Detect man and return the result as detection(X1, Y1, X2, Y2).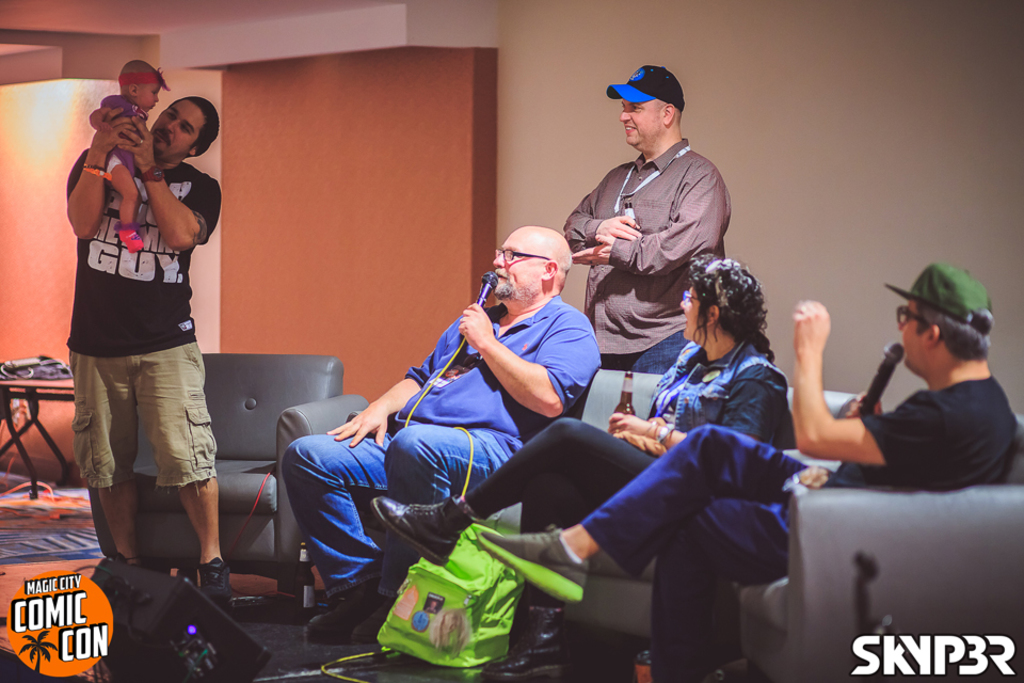
detection(284, 228, 602, 641).
